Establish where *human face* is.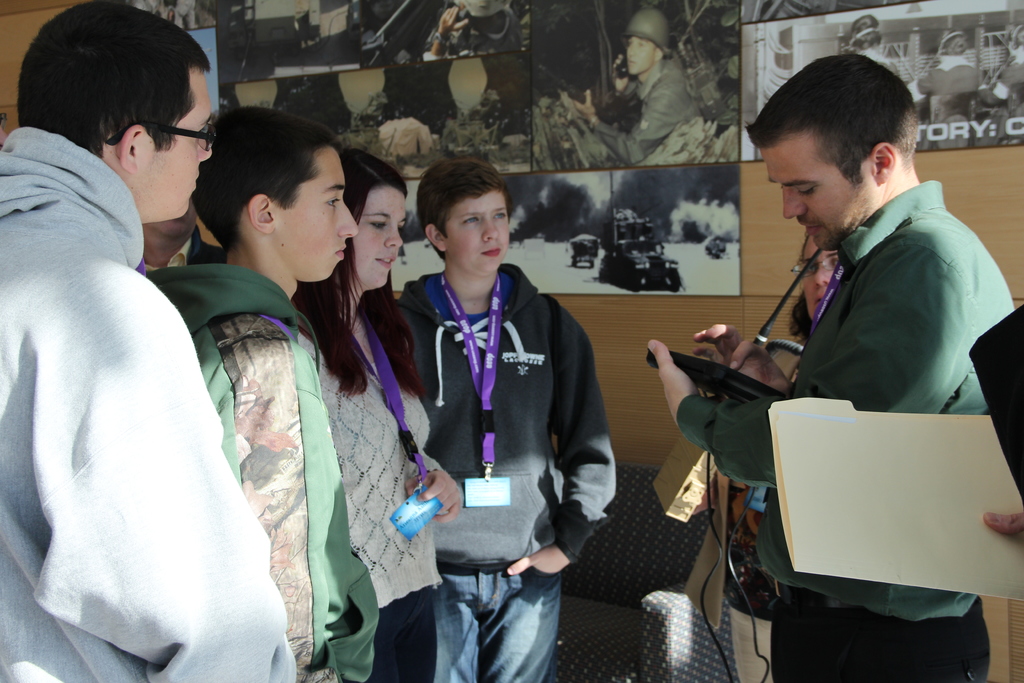
Established at box=[751, 130, 877, 247].
